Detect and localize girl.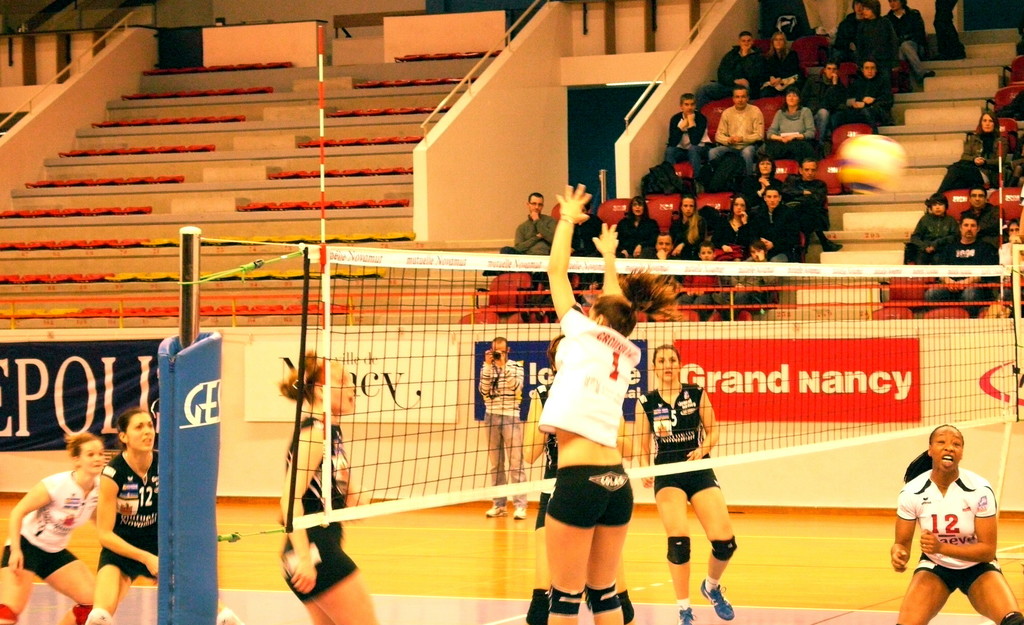
Localized at <box>0,432,106,624</box>.
